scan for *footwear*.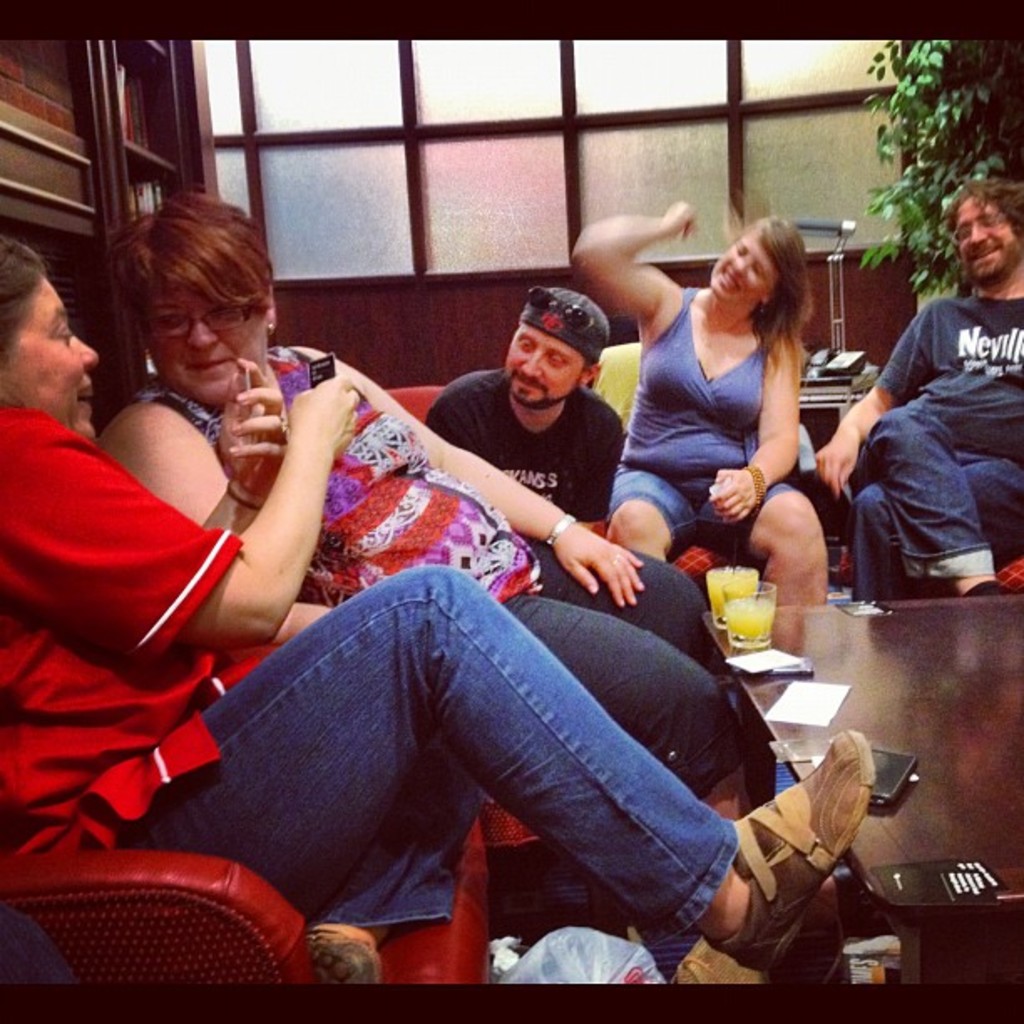
Scan result: select_region(668, 927, 837, 989).
